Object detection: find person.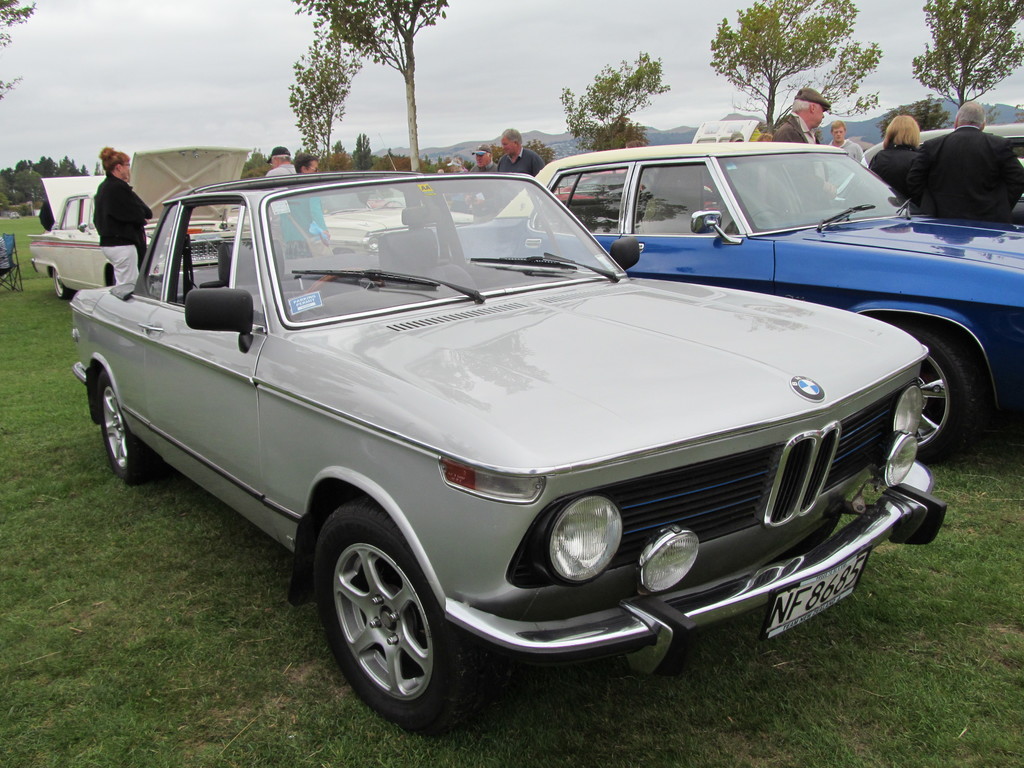
l=773, t=84, r=833, b=217.
